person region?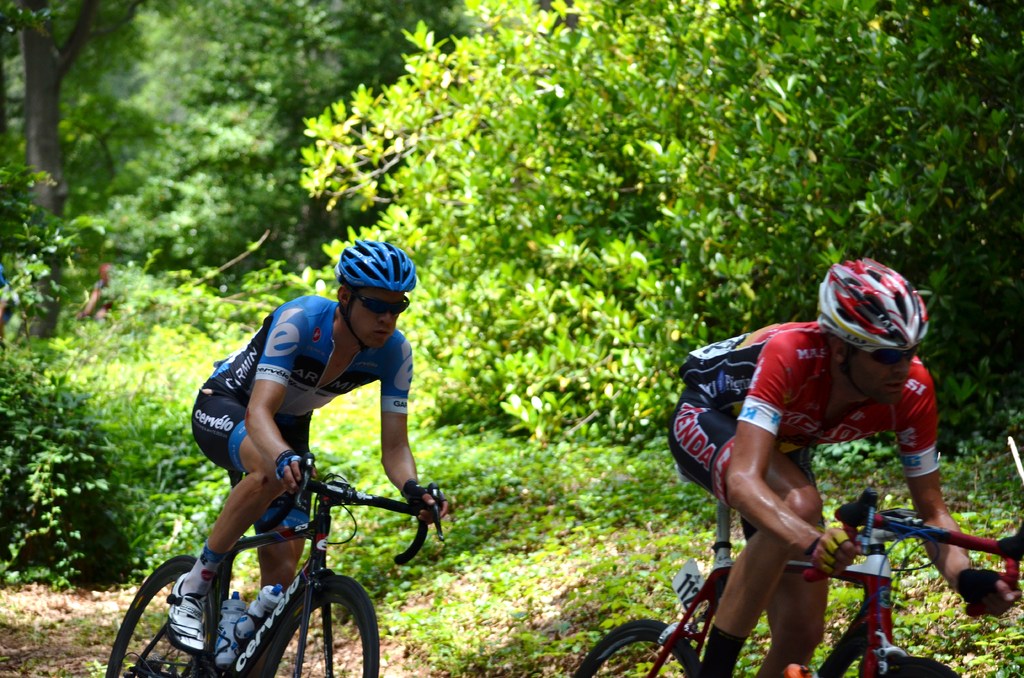
crop(666, 264, 936, 677)
